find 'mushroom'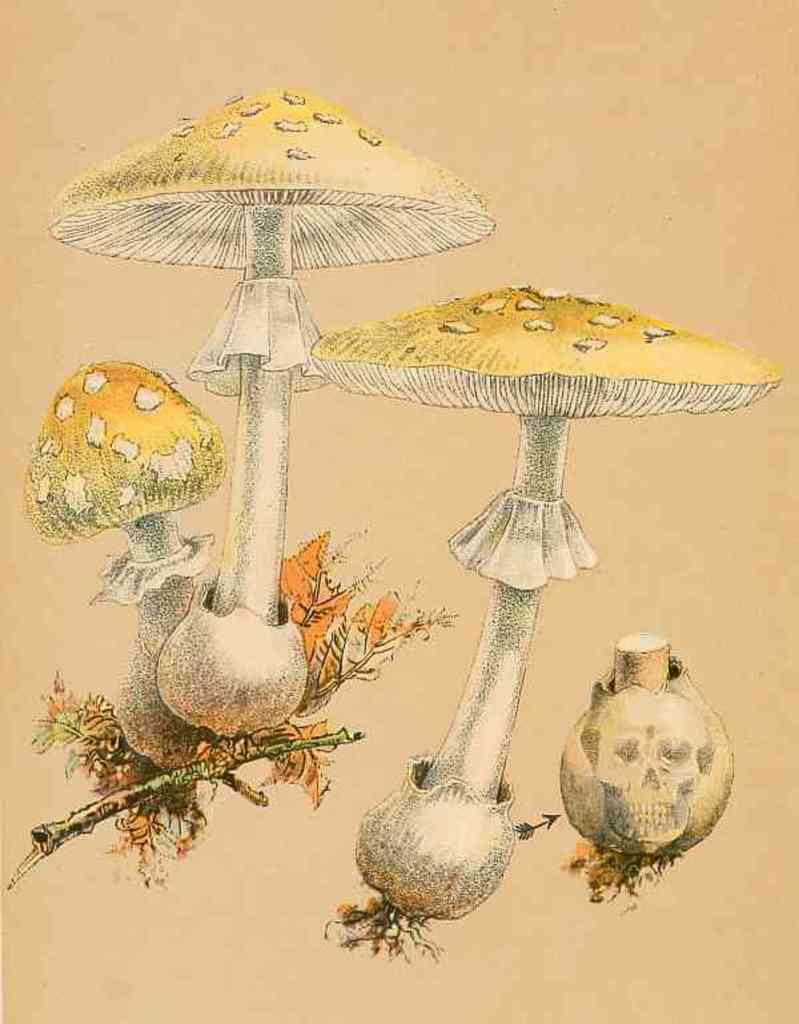
detection(20, 356, 226, 778)
